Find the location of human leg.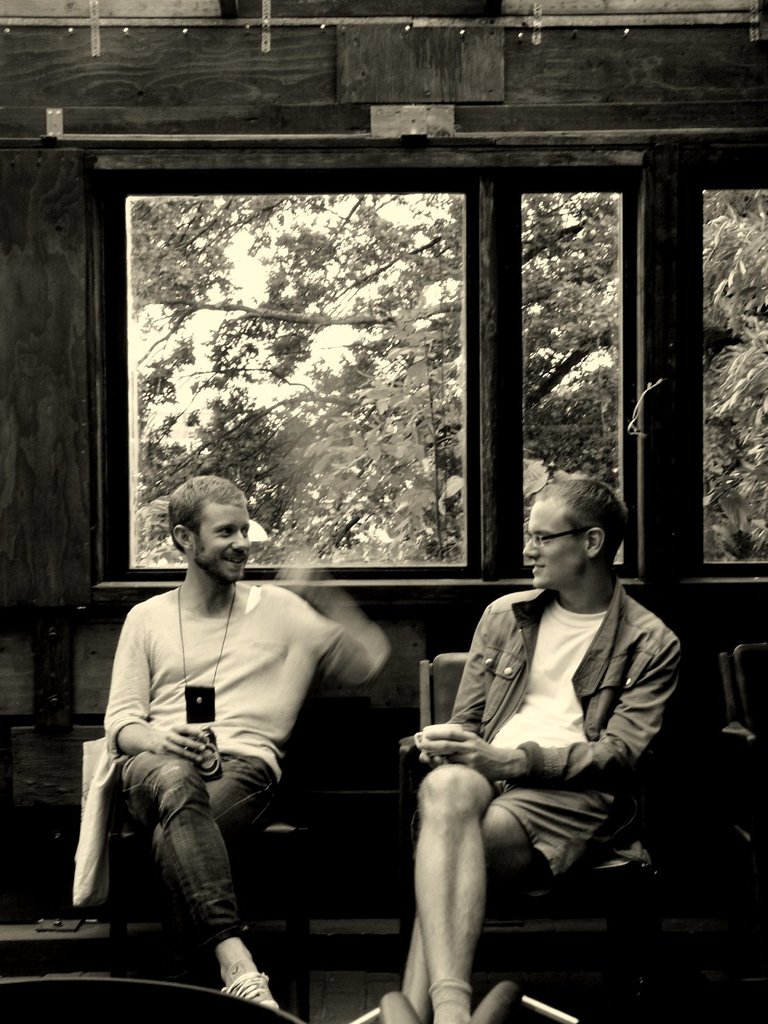
Location: <box>203,749,278,849</box>.
